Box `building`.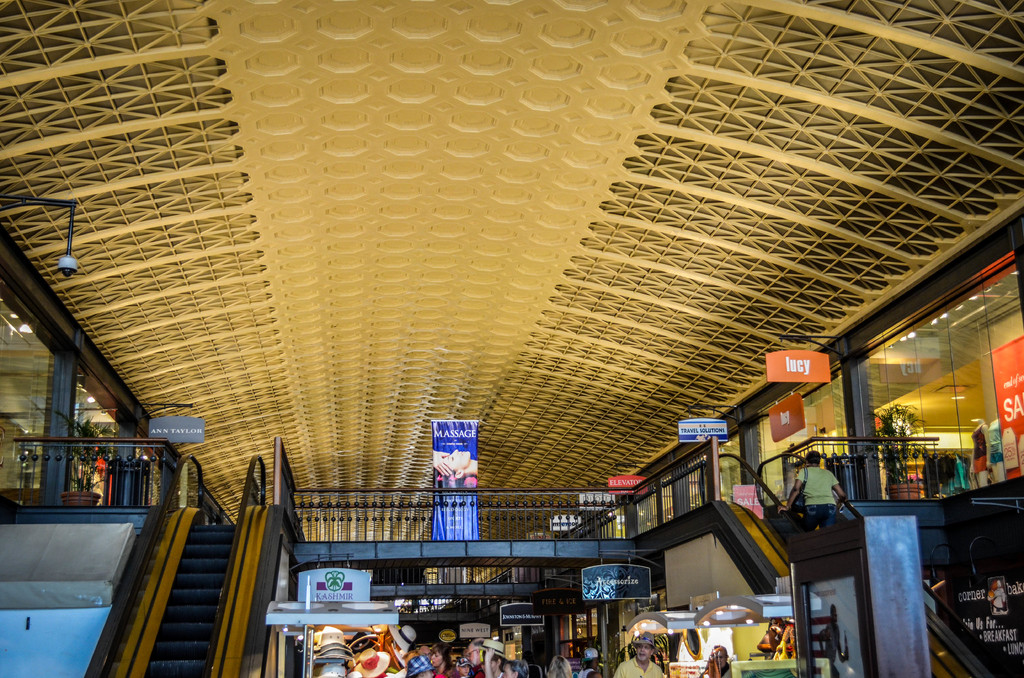
[x1=0, y1=0, x2=1023, y2=677].
